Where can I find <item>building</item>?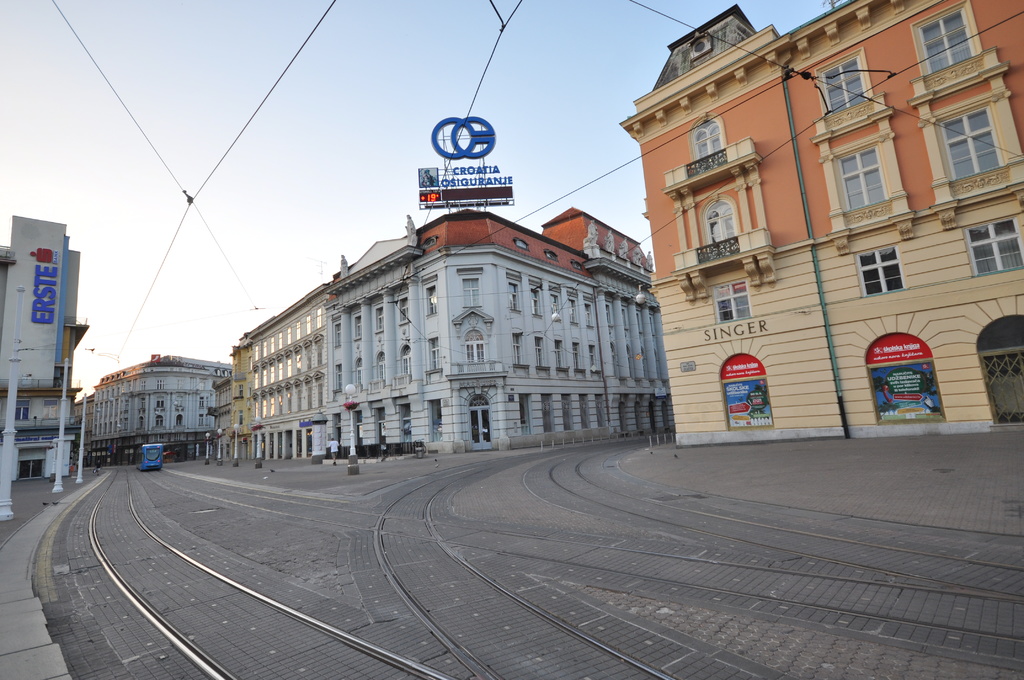
You can find it at <region>618, 0, 1023, 451</region>.
